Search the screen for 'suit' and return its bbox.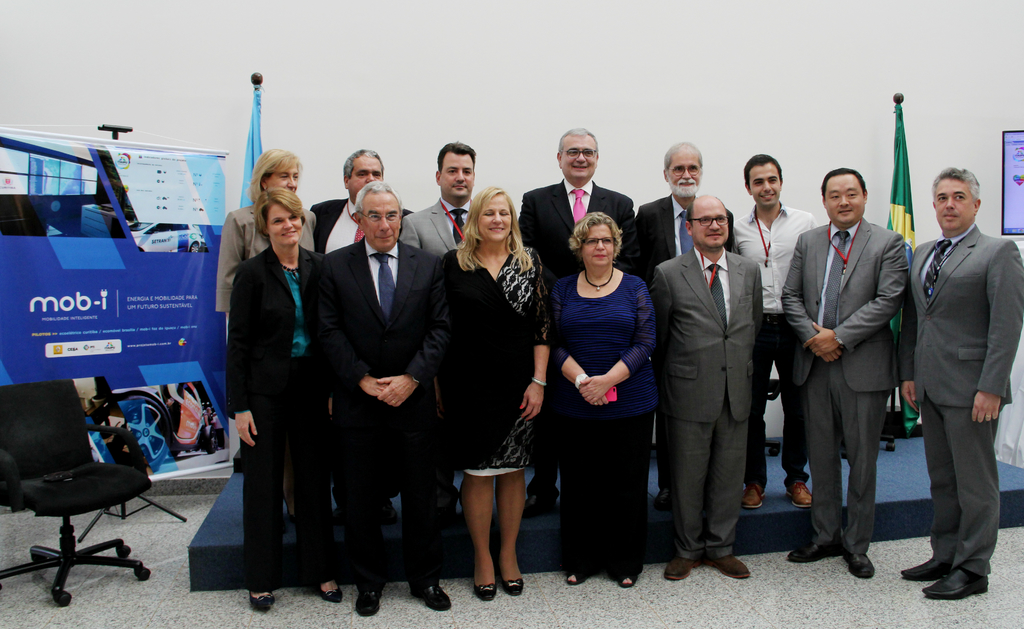
Found: crop(223, 240, 324, 586).
